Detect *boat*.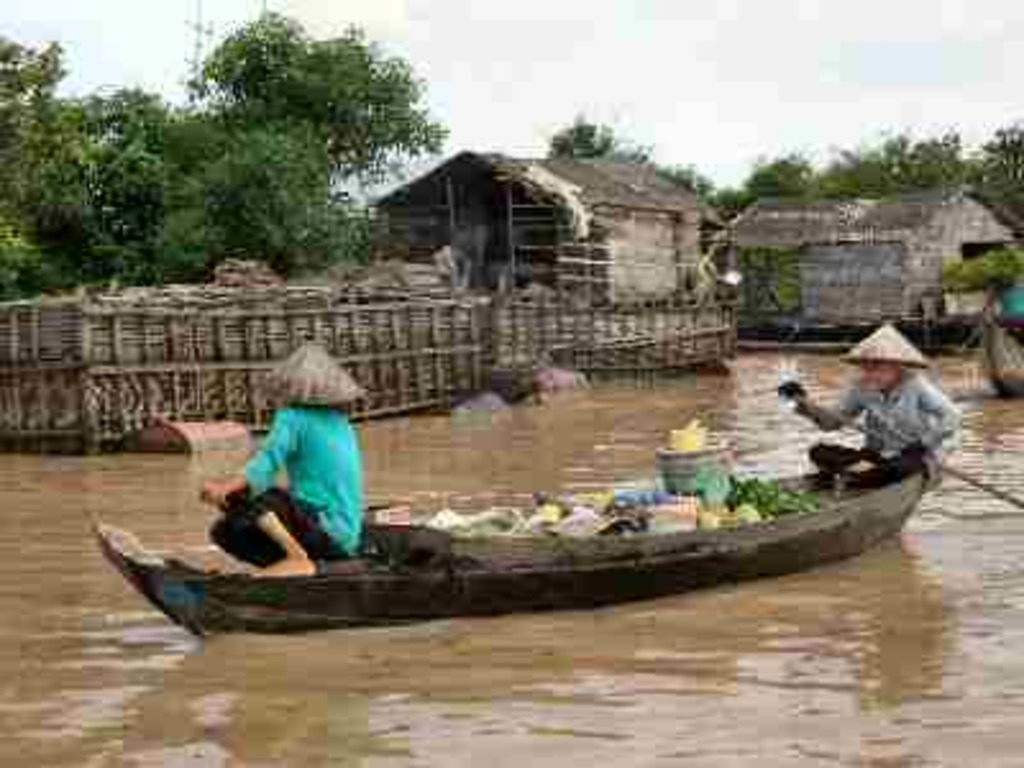
Detected at select_region(87, 466, 937, 635).
